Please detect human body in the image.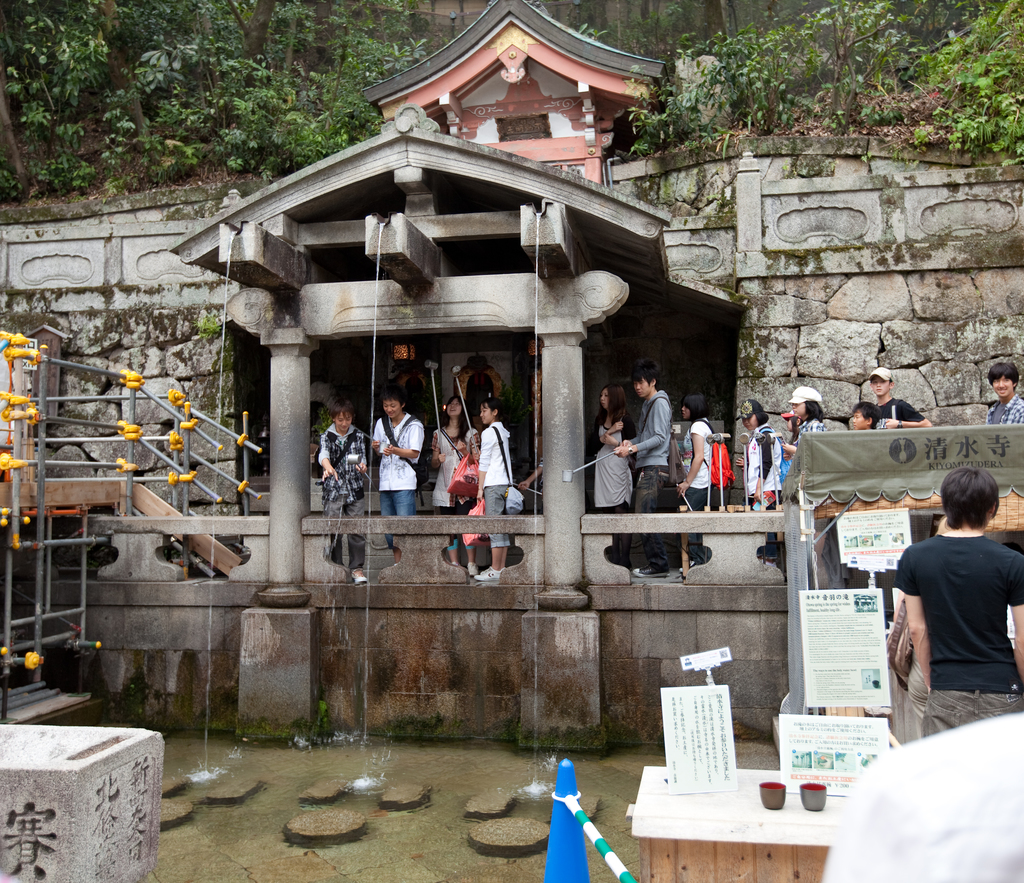
<bbox>879, 389, 938, 429</bbox>.
